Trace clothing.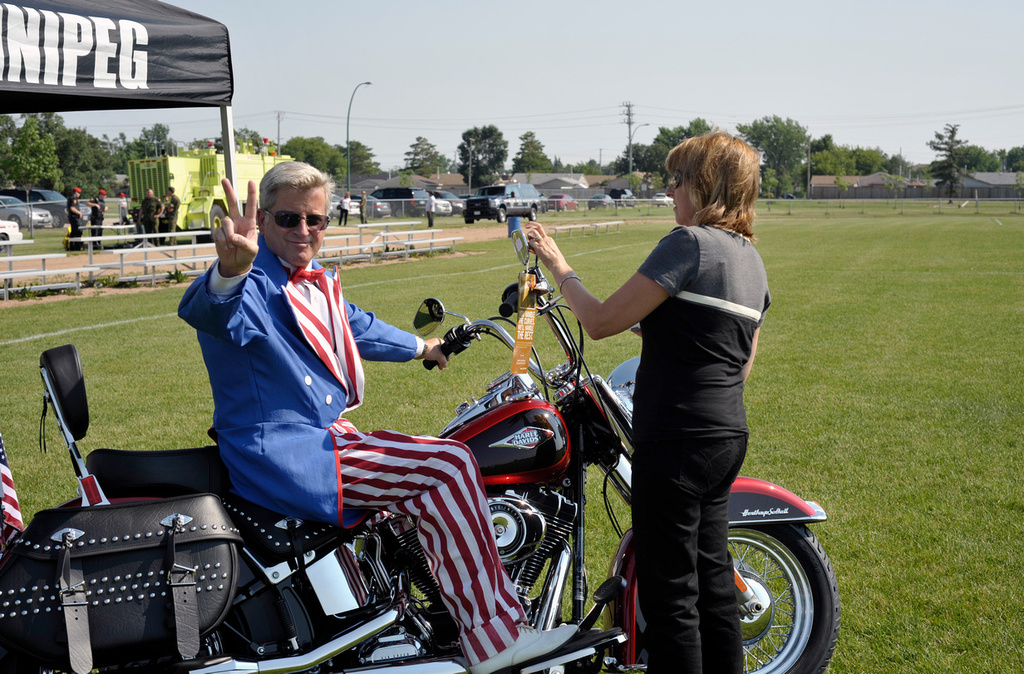
Traced to 336:199:351:225.
